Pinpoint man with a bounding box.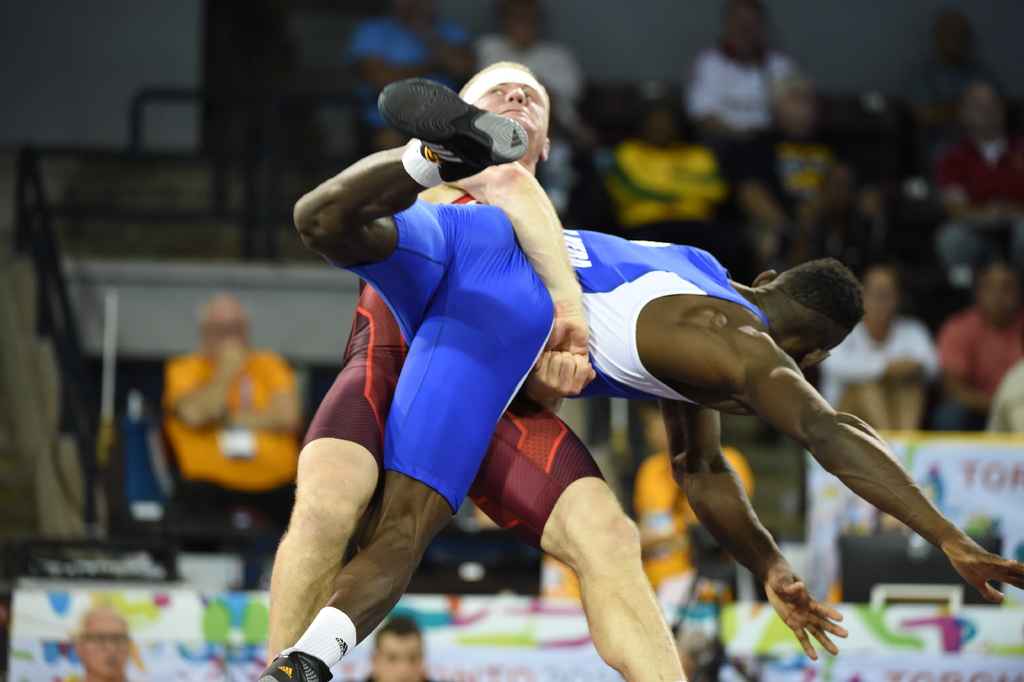
pyautogui.locateOnScreen(257, 59, 687, 681).
